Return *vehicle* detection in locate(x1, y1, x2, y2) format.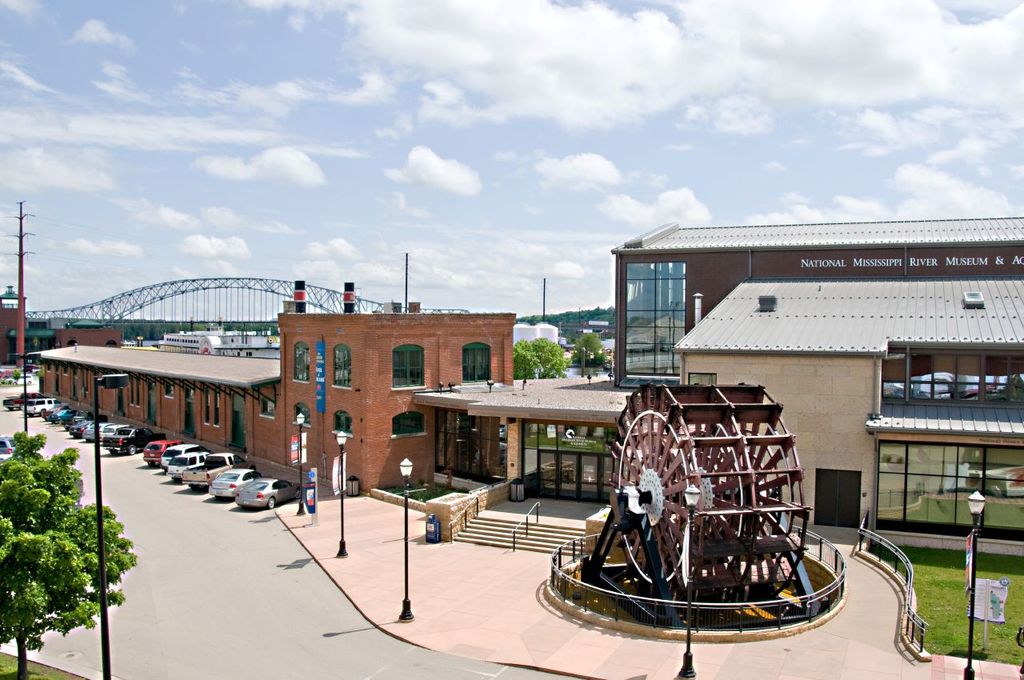
locate(211, 466, 258, 498).
